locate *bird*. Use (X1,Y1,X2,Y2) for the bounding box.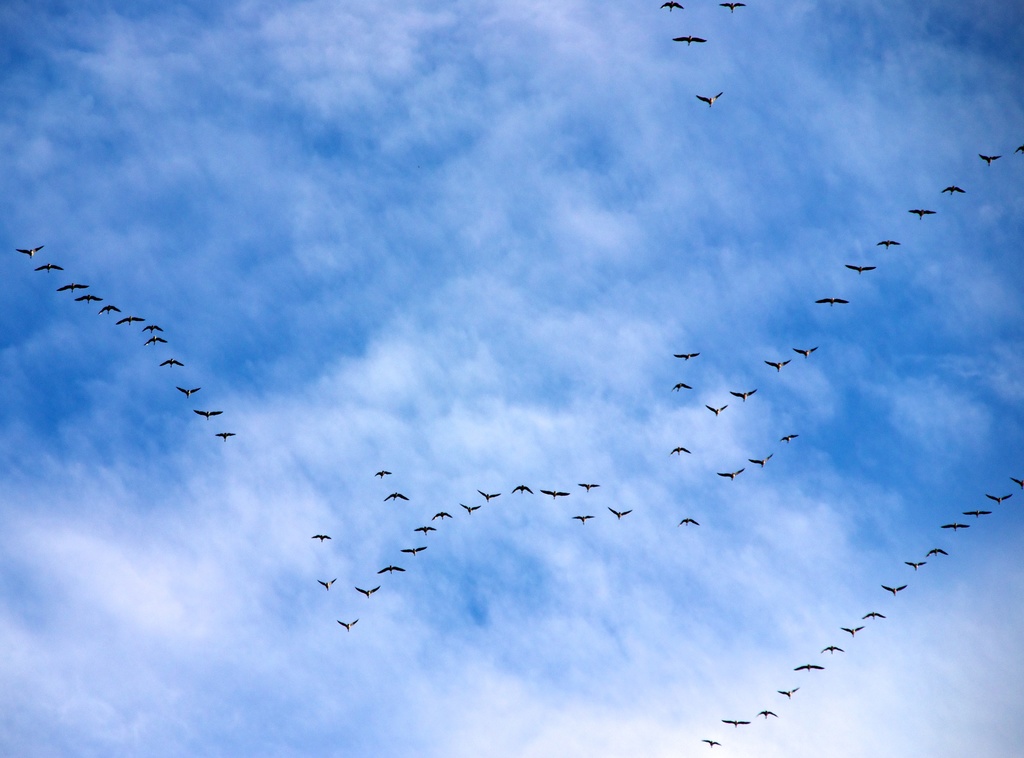
(906,562,929,574).
